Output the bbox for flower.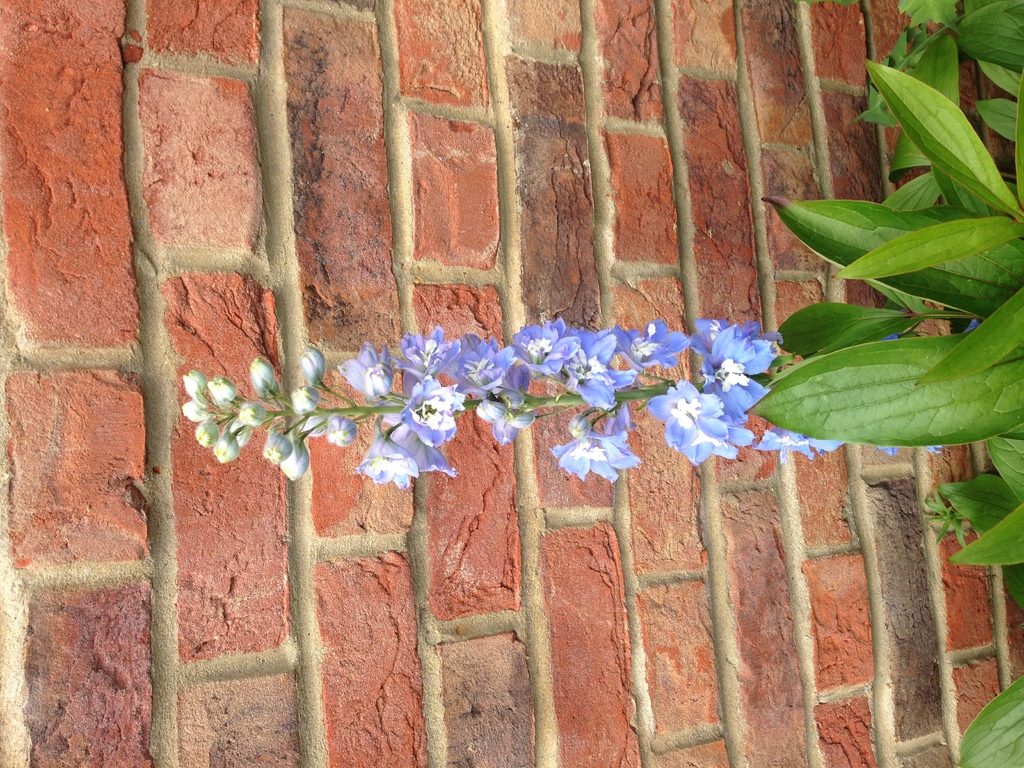
(558,426,646,490).
